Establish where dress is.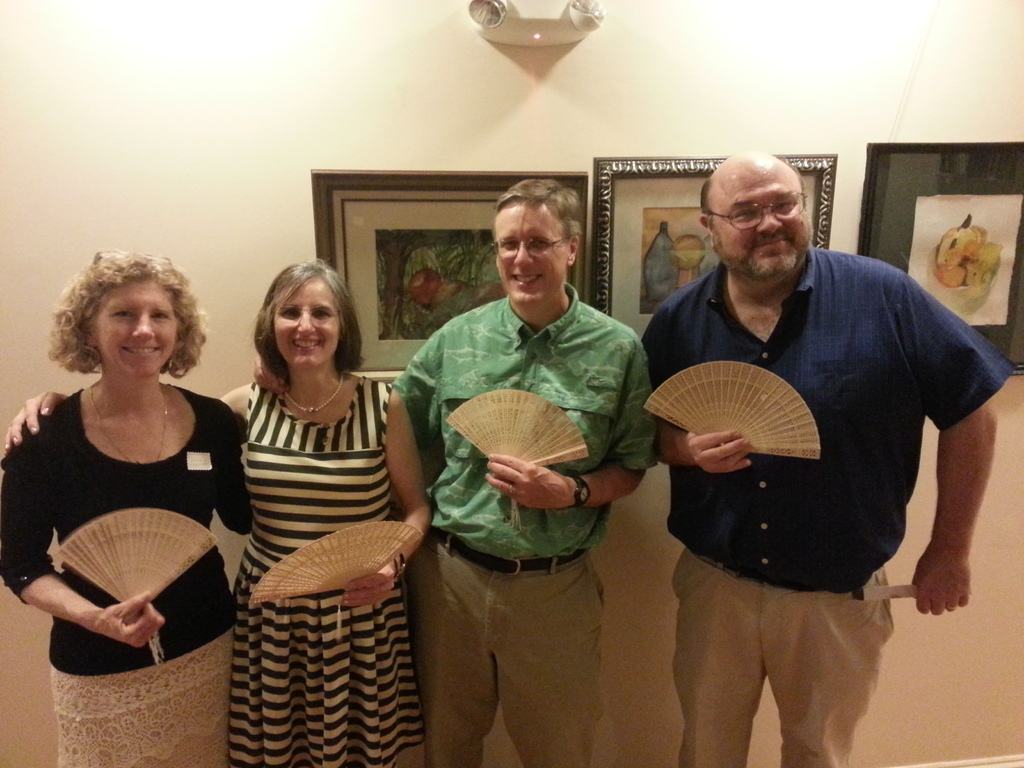
Established at (204,364,419,719).
